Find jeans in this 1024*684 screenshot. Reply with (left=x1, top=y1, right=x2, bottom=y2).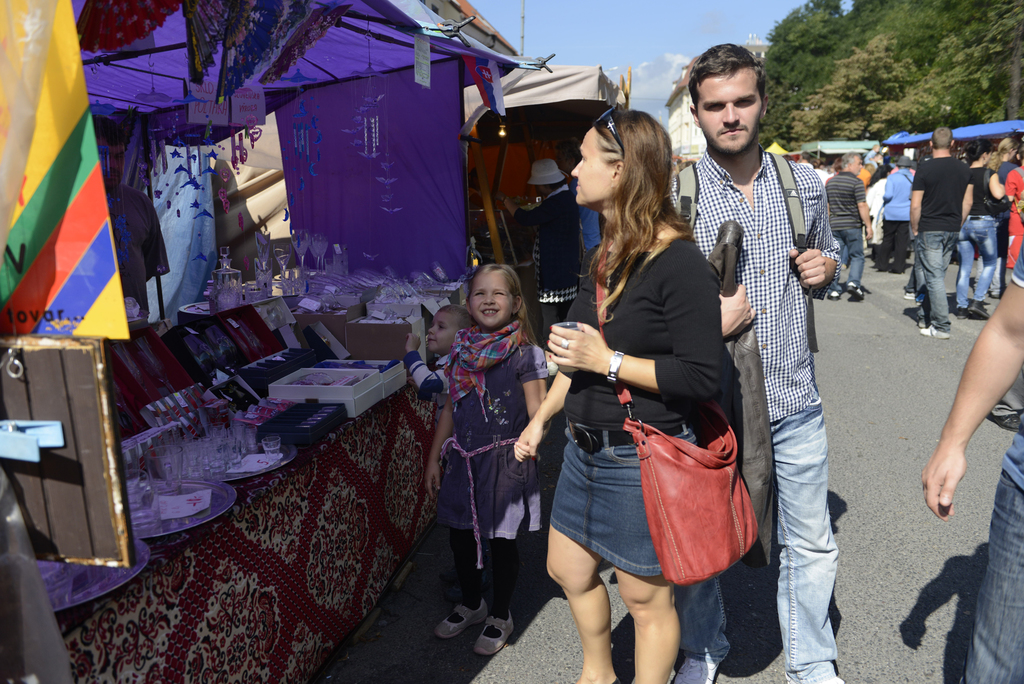
(left=778, top=366, right=856, bottom=683).
